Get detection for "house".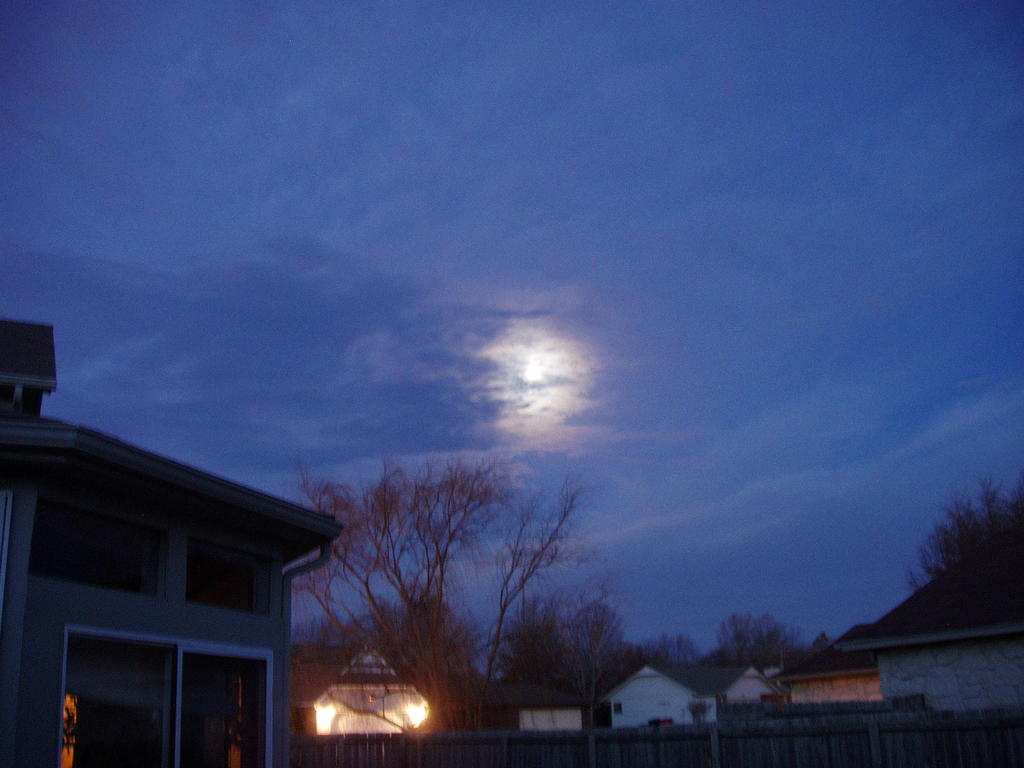
Detection: [793,647,887,709].
